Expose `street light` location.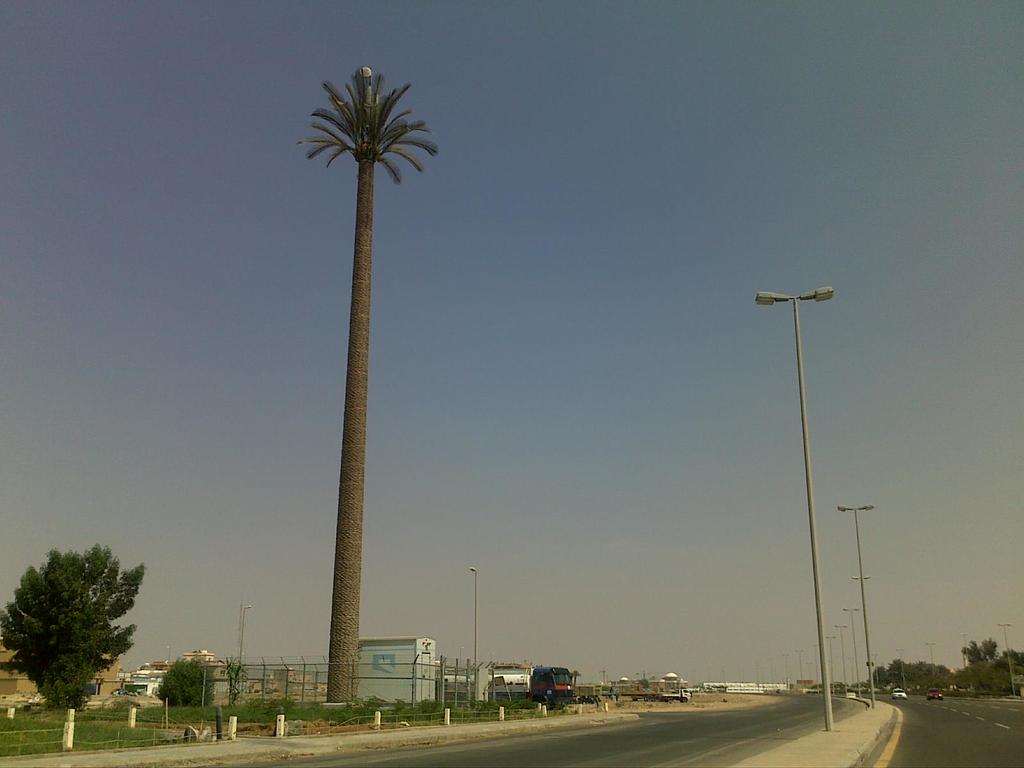
Exposed at pyautogui.locateOnScreen(756, 288, 834, 735).
